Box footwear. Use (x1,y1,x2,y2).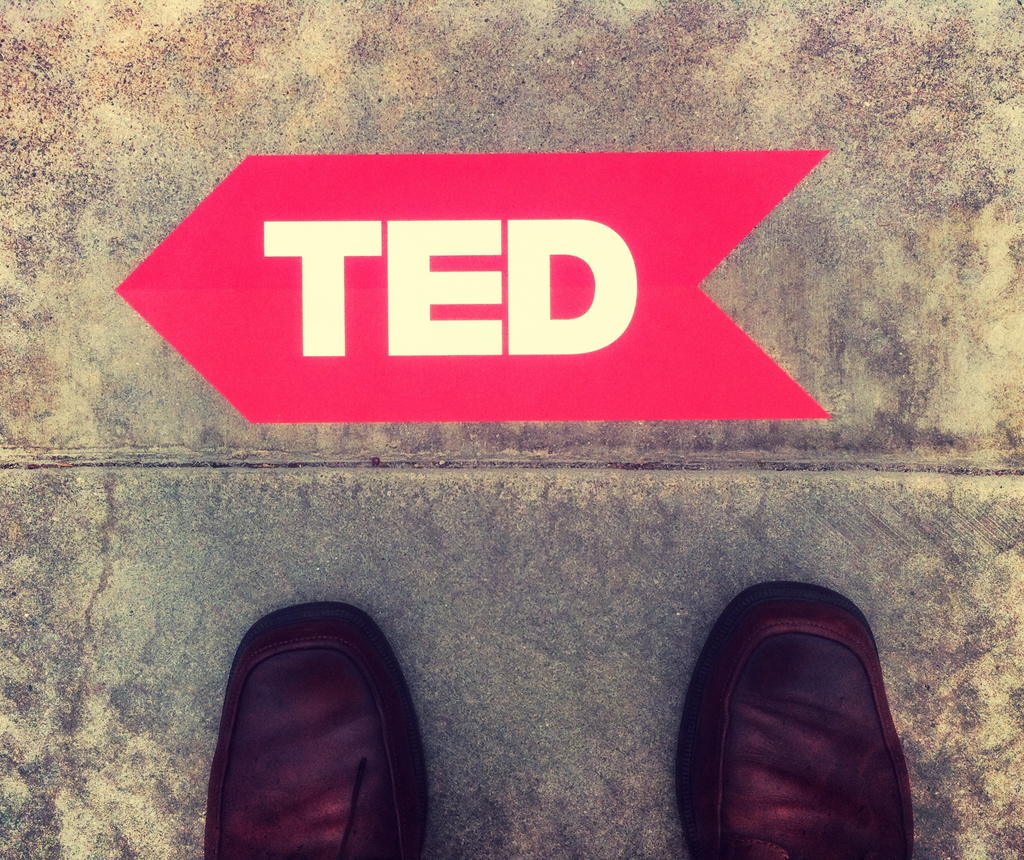
(668,578,919,859).
